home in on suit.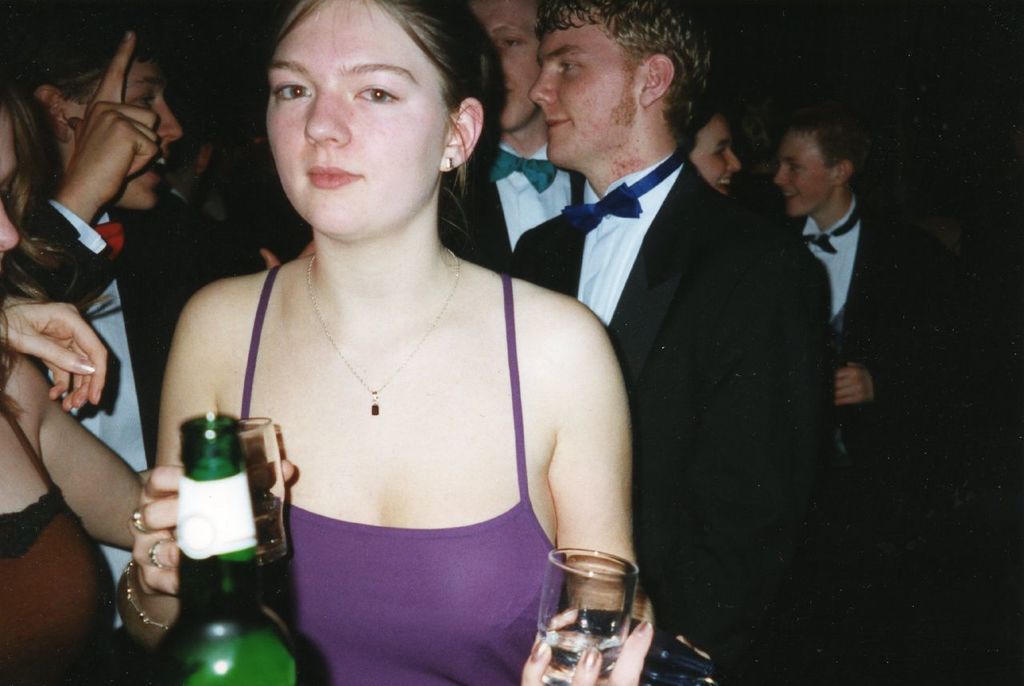
Homed in at <region>506, 42, 844, 656</region>.
